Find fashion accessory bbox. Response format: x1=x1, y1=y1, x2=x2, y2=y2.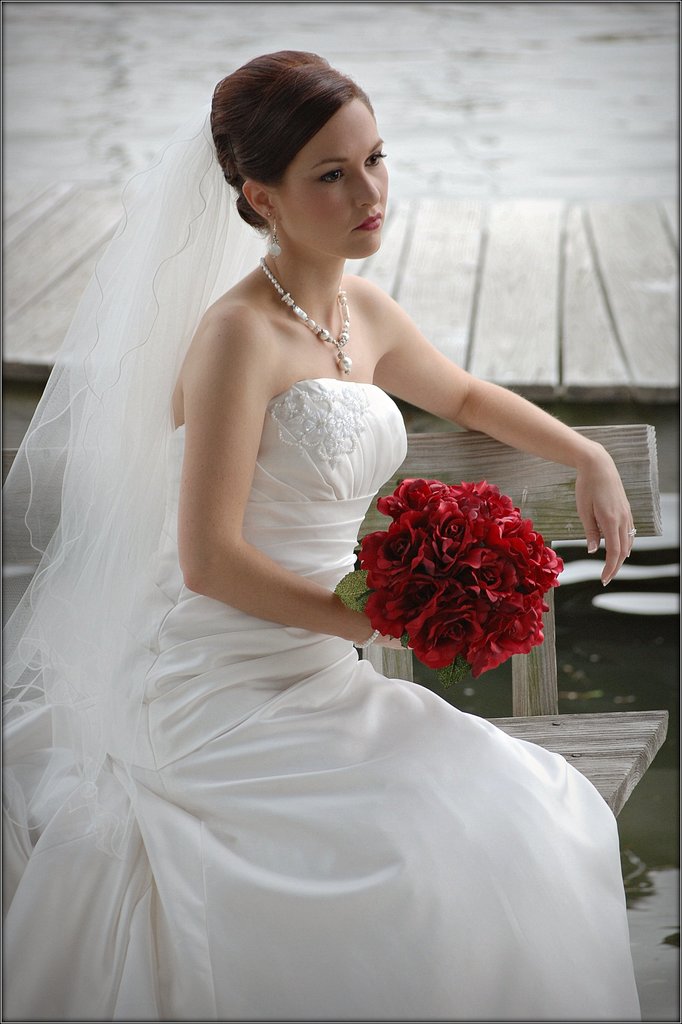
x1=263, y1=220, x2=282, y2=259.
